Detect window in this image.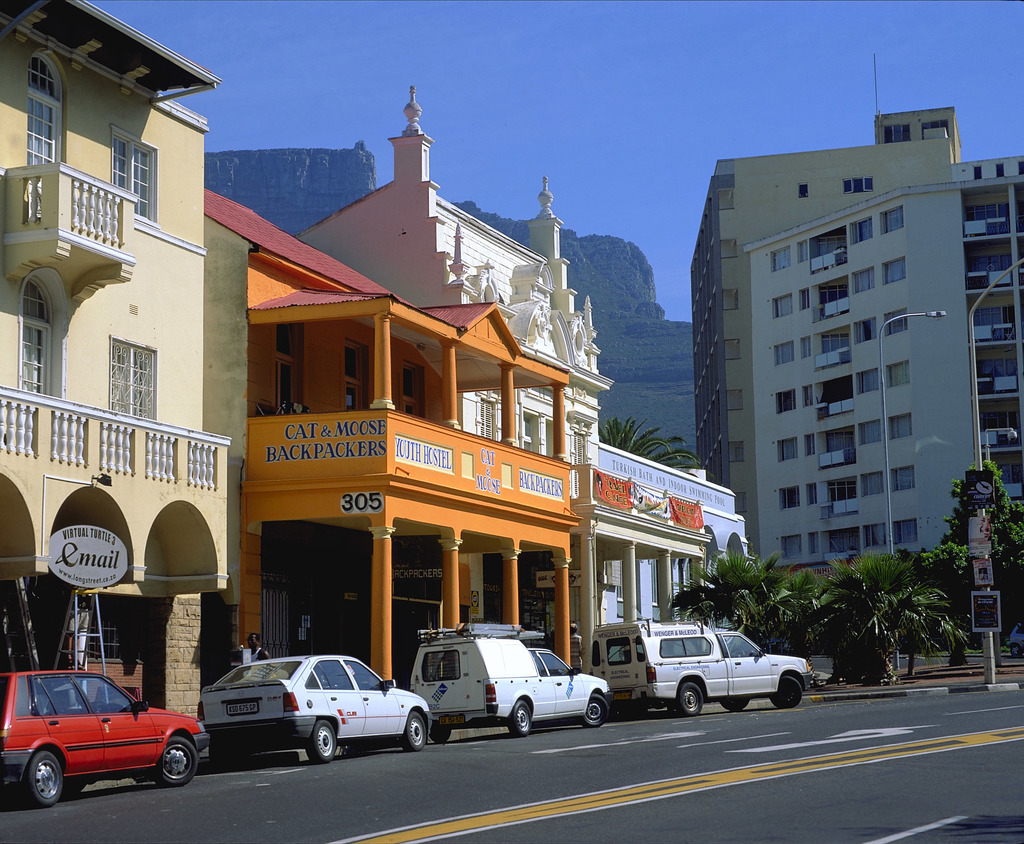
Detection: 797,237,809,264.
